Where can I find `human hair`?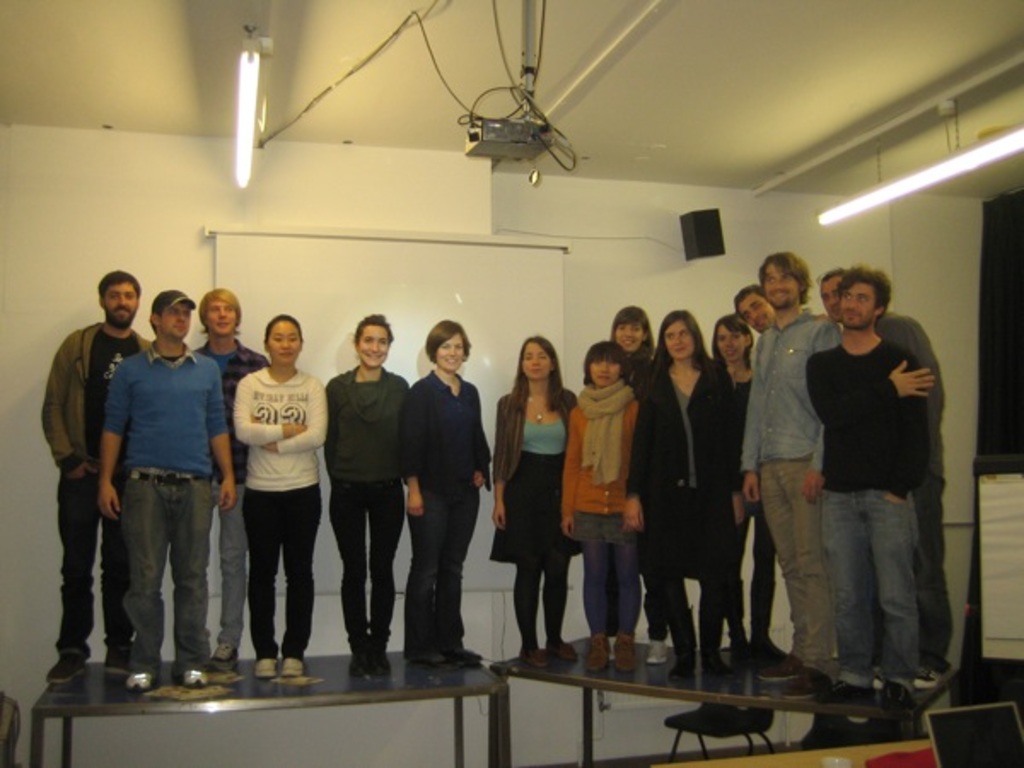
You can find it at bbox(96, 266, 142, 307).
